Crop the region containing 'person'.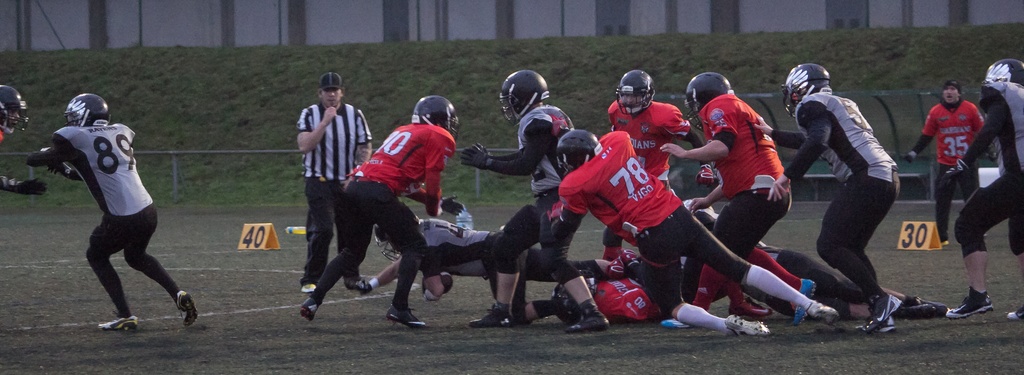
Crop region: x1=525, y1=266, x2=778, y2=333.
